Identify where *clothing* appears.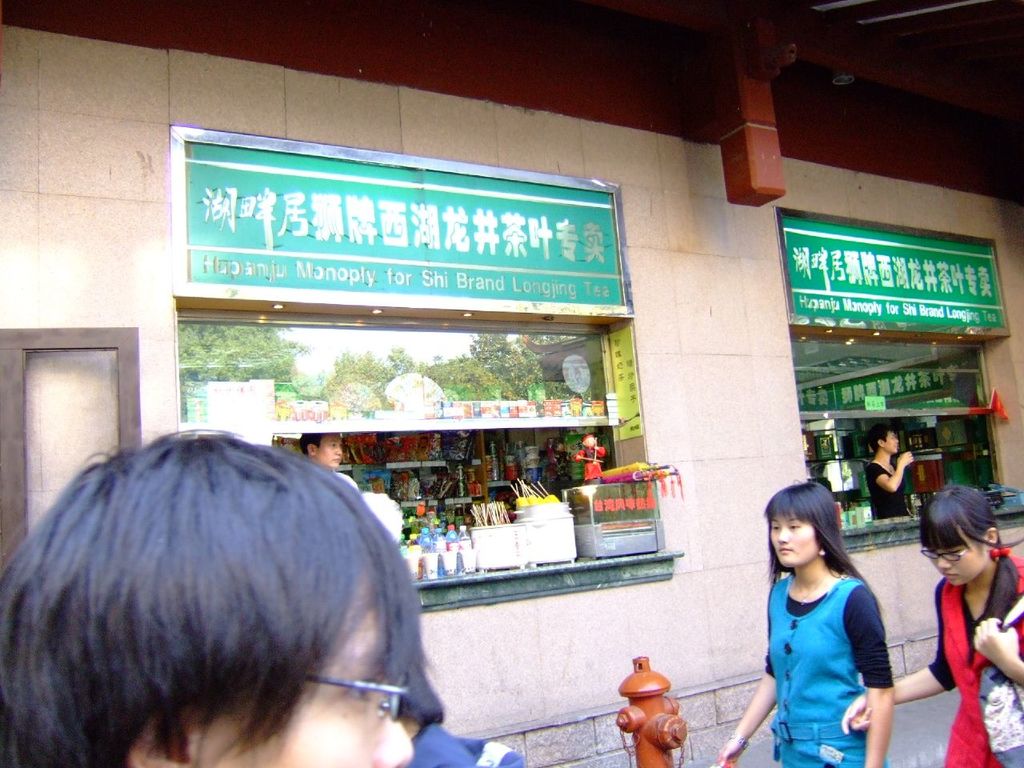
Appears at <box>408,720,524,767</box>.
